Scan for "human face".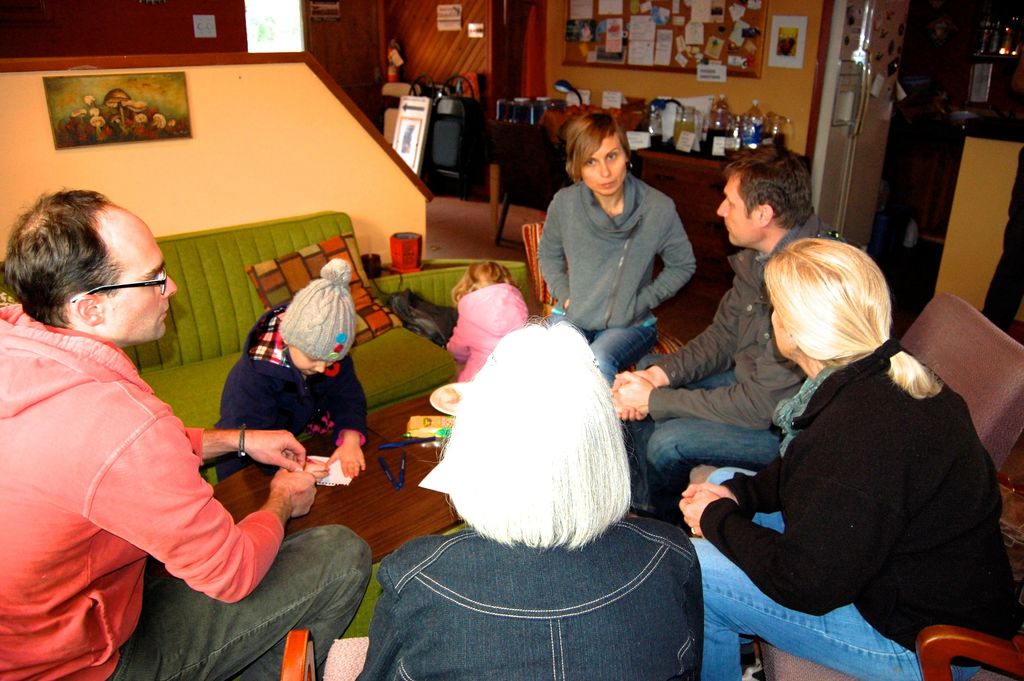
Scan result: Rect(716, 181, 759, 243).
